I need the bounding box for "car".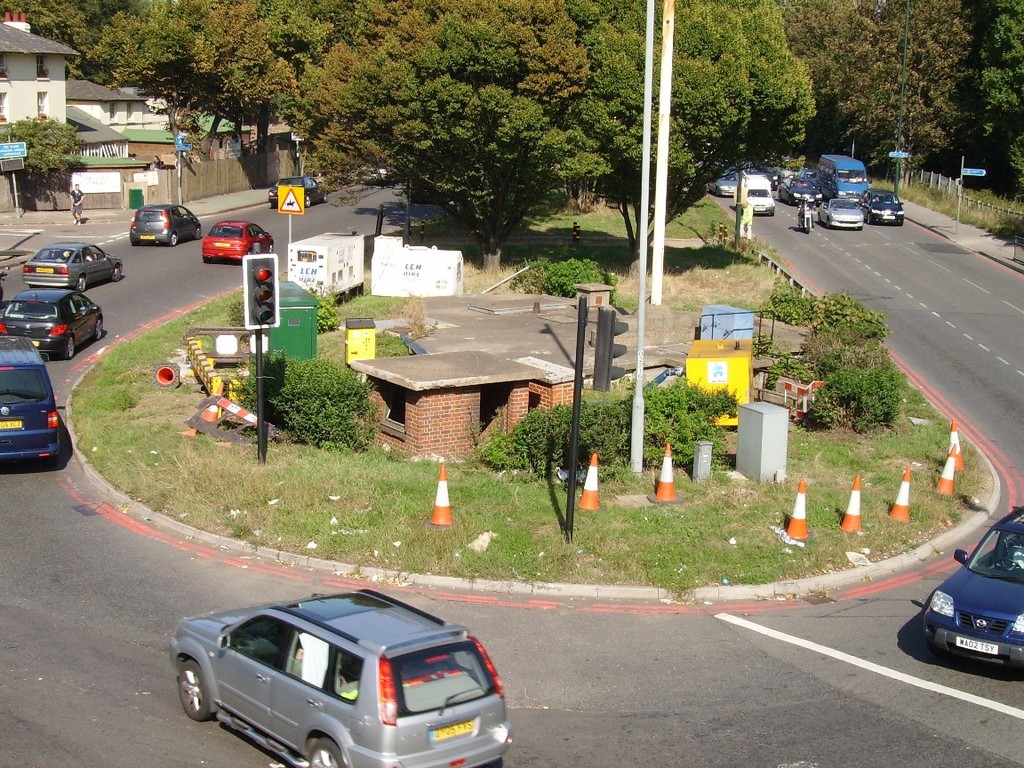
Here it is: {"left": 743, "top": 160, "right": 777, "bottom": 190}.
